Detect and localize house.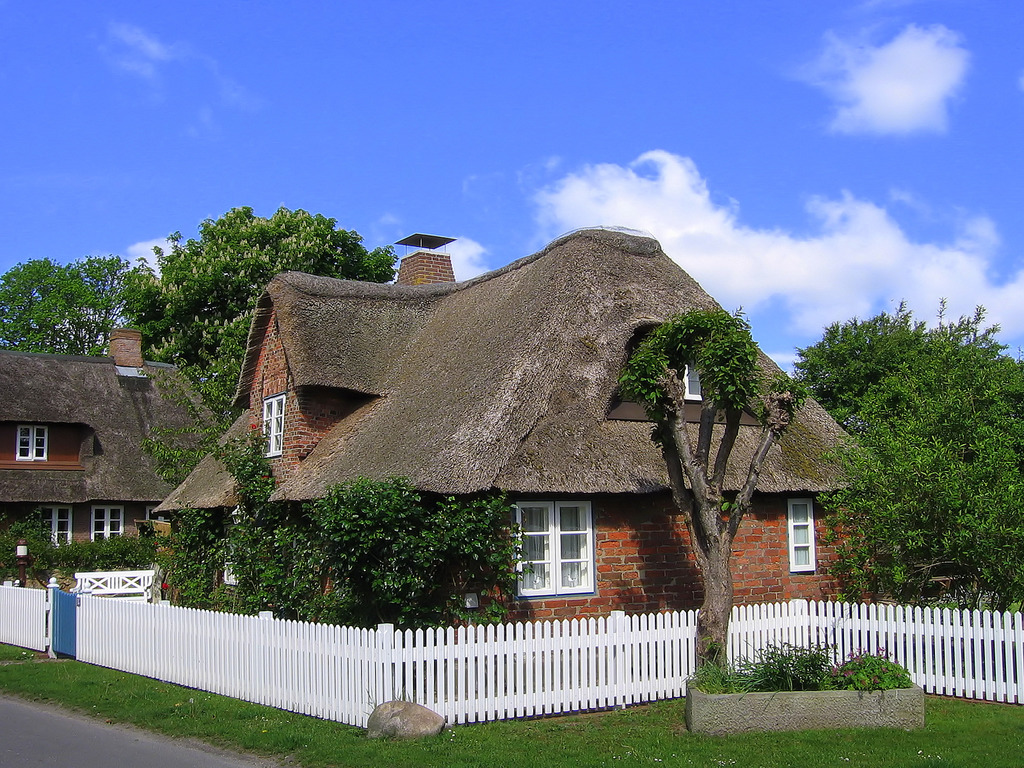
Localized at pyautogui.locateOnScreen(10, 327, 204, 581).
